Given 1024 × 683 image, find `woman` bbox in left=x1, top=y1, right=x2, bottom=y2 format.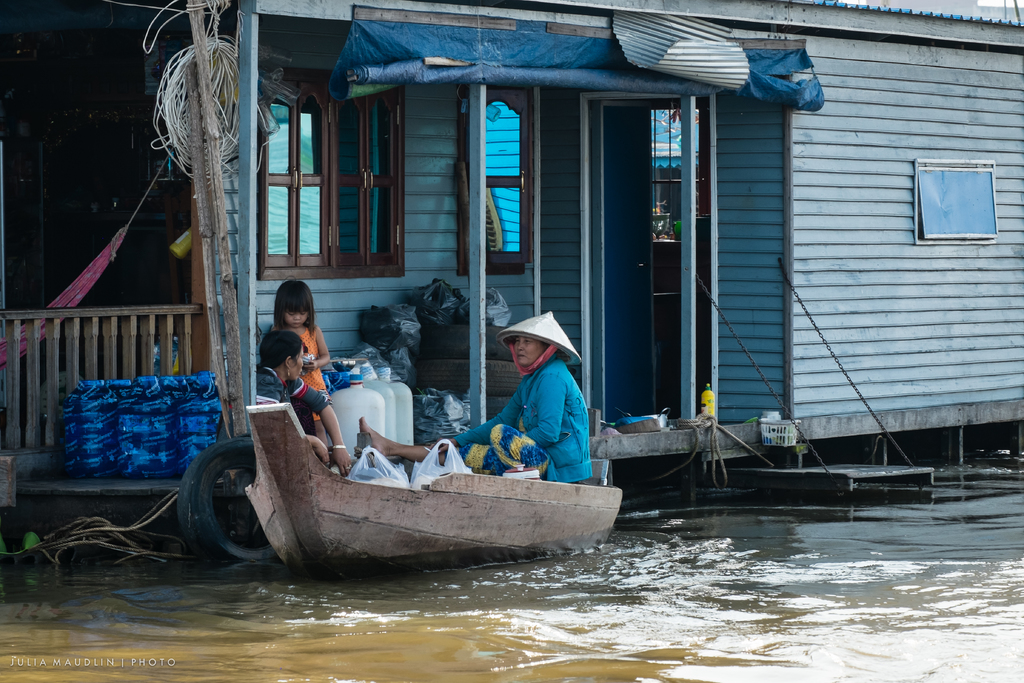
left=357, top=308, right=602, bottom=504.
